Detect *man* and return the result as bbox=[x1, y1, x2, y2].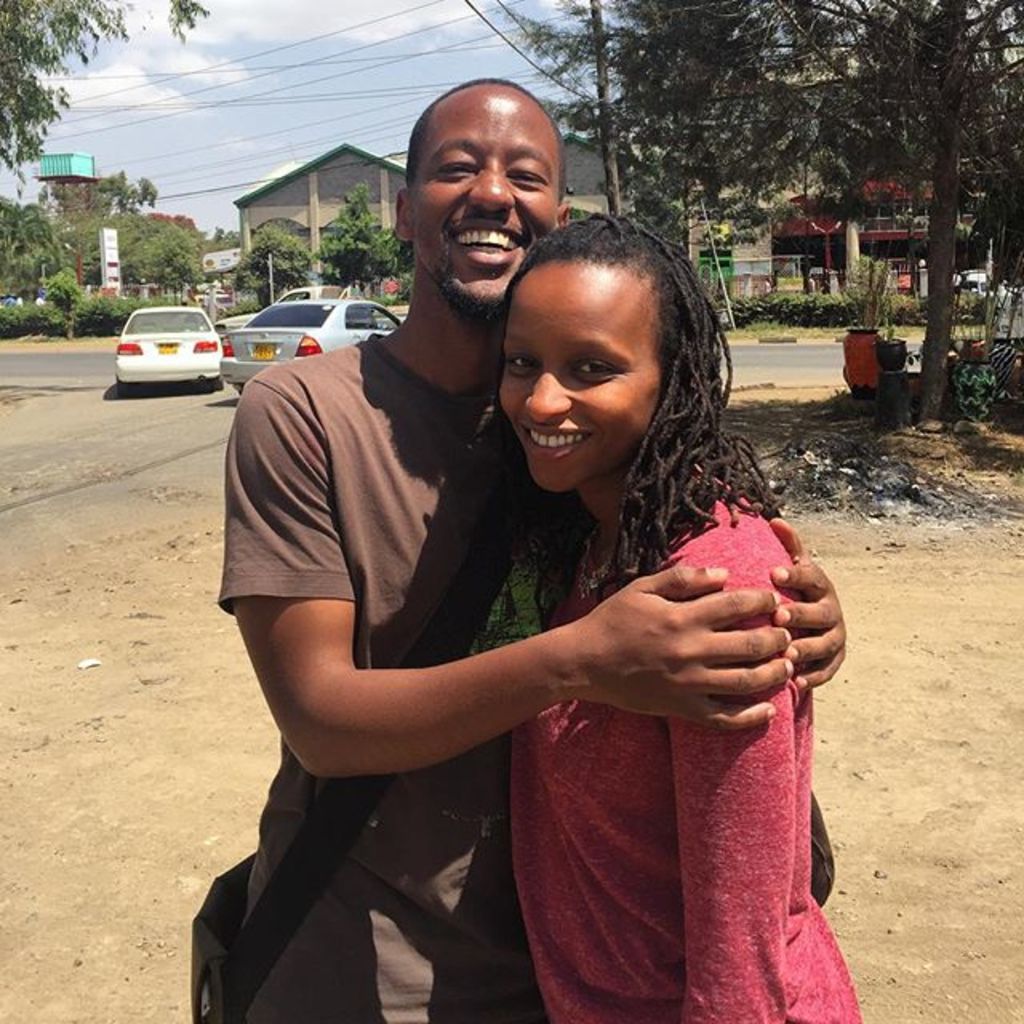
bbox=[14, 293, 27, 309].
